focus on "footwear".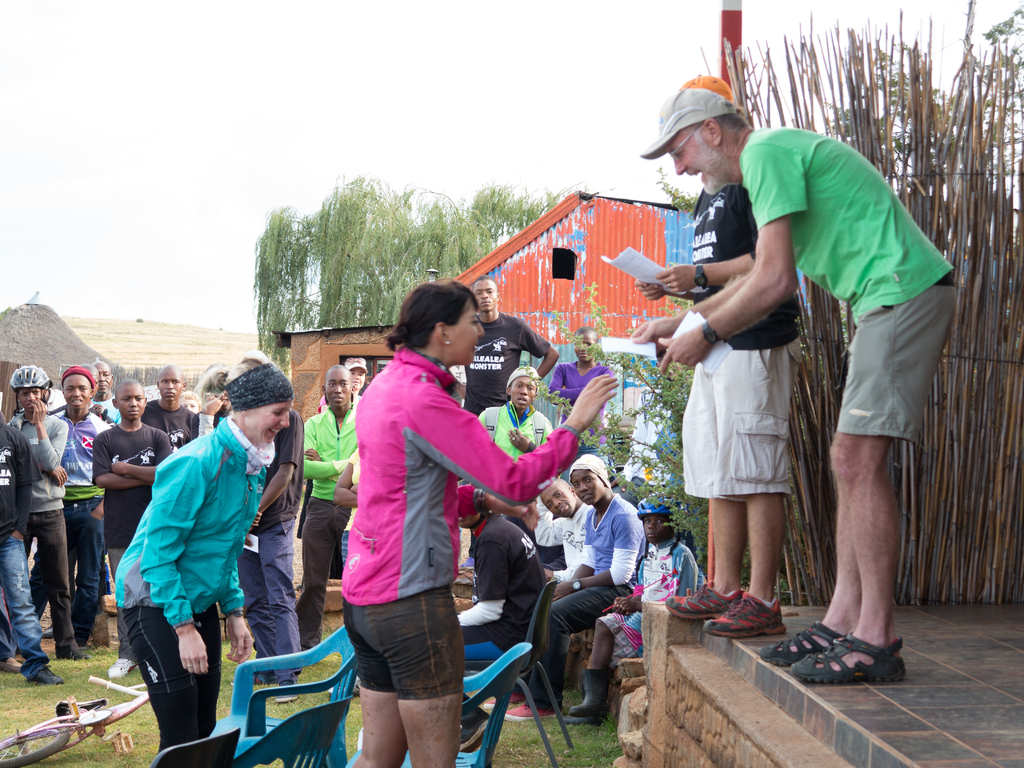
Focused at <box>500,699,561,733</box>.
